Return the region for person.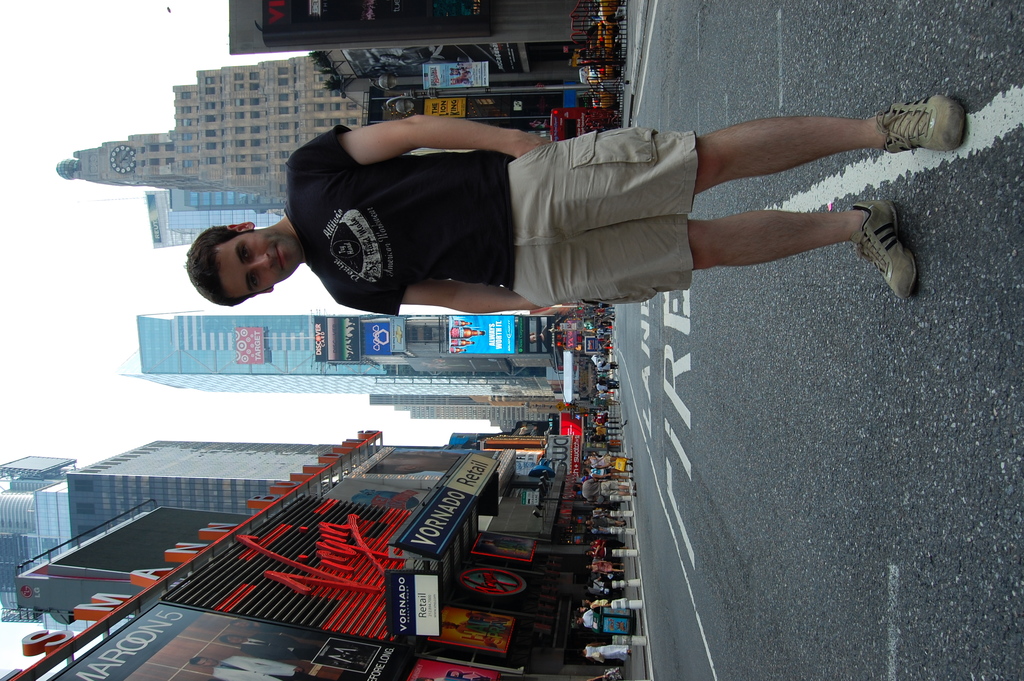
[x1=580, y1=454, x2=623, y2=476].
